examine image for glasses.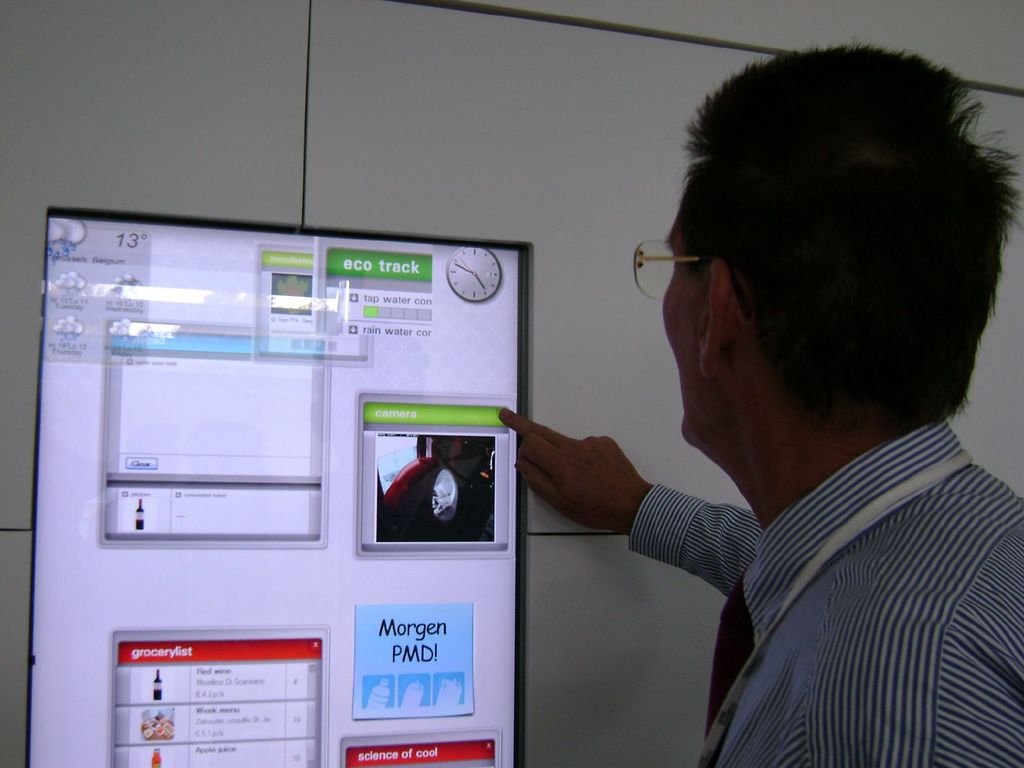
Examination result: bbox=(625, 235, 701, 300).
